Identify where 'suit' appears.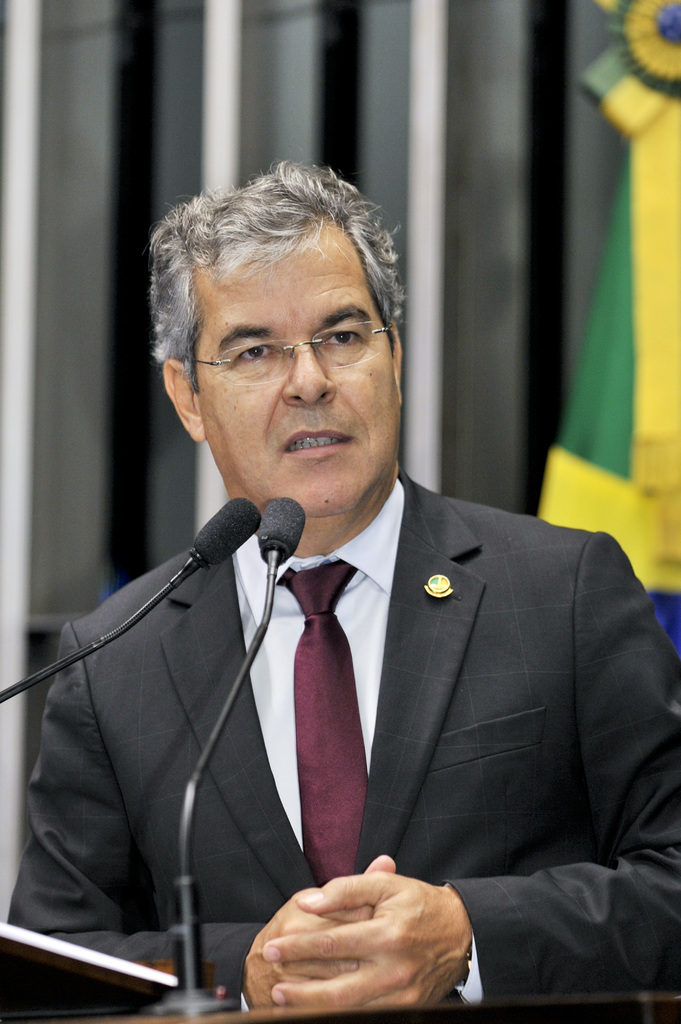
Appears at pyautogui.locateOnScreen(10, 469, 680, 1008).
